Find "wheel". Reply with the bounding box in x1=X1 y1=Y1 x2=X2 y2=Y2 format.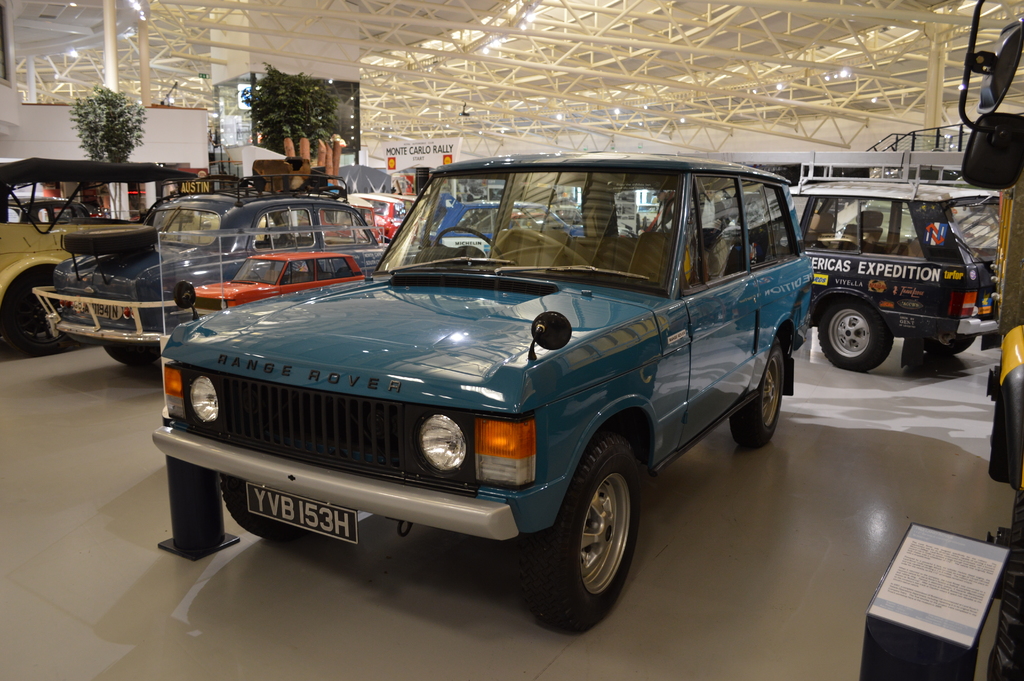
x1=529 y1=433 x2=639 y2=630.
